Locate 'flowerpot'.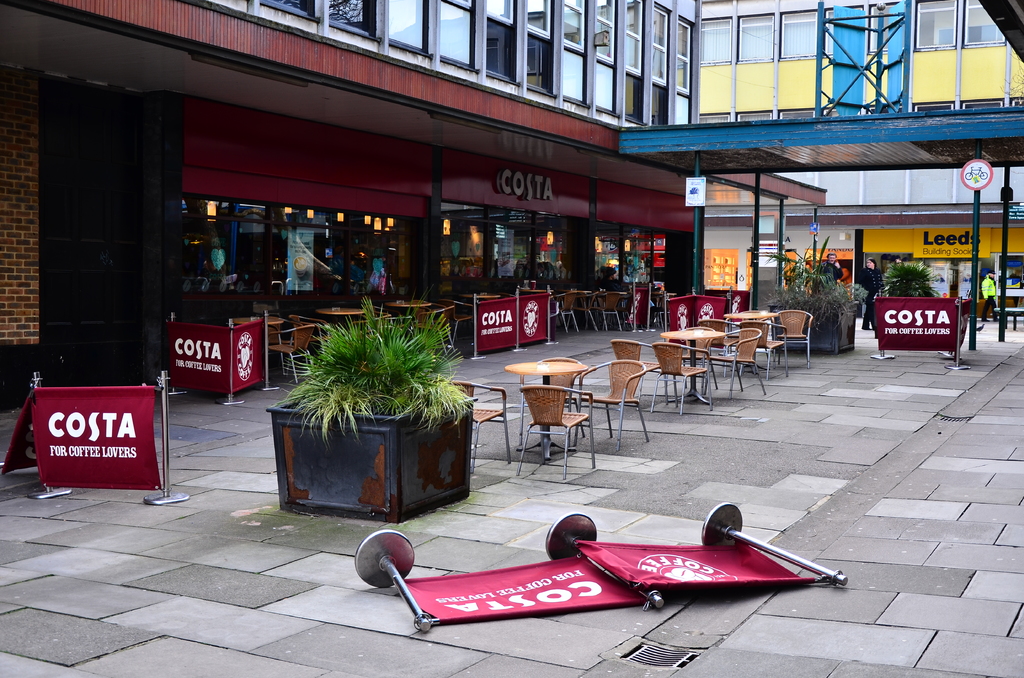
Bounding box: pyautogui.locateOnScreen(248, 360, 447, 523).
